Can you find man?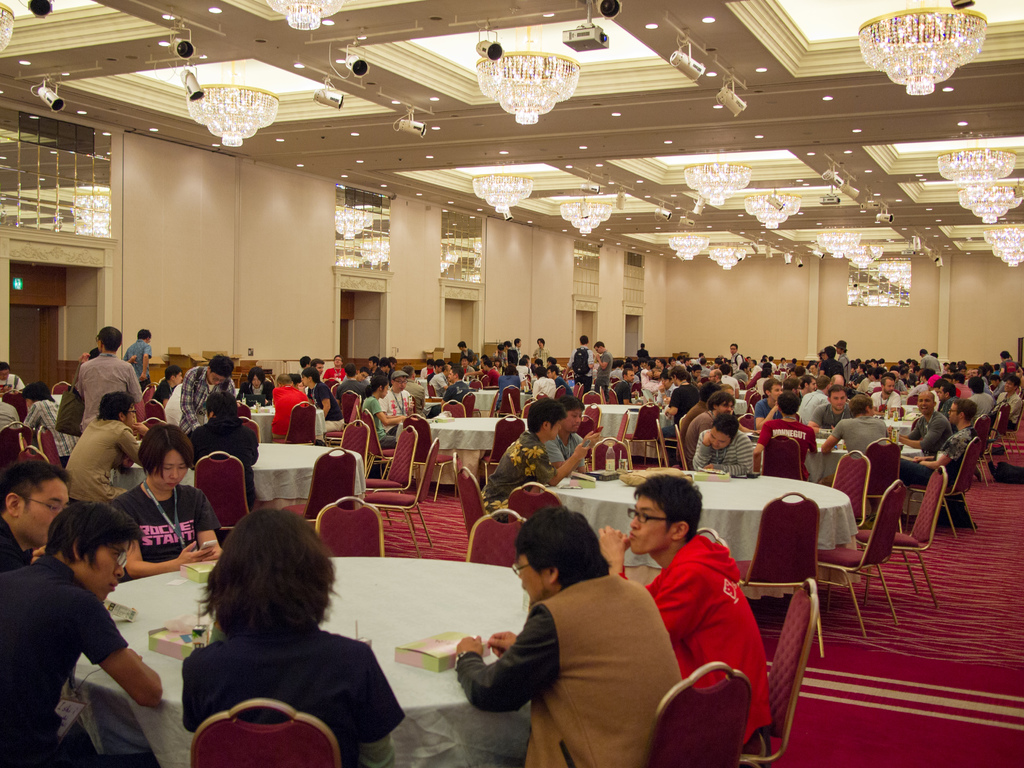
Yes, bounding box: 800/377/834/422.
